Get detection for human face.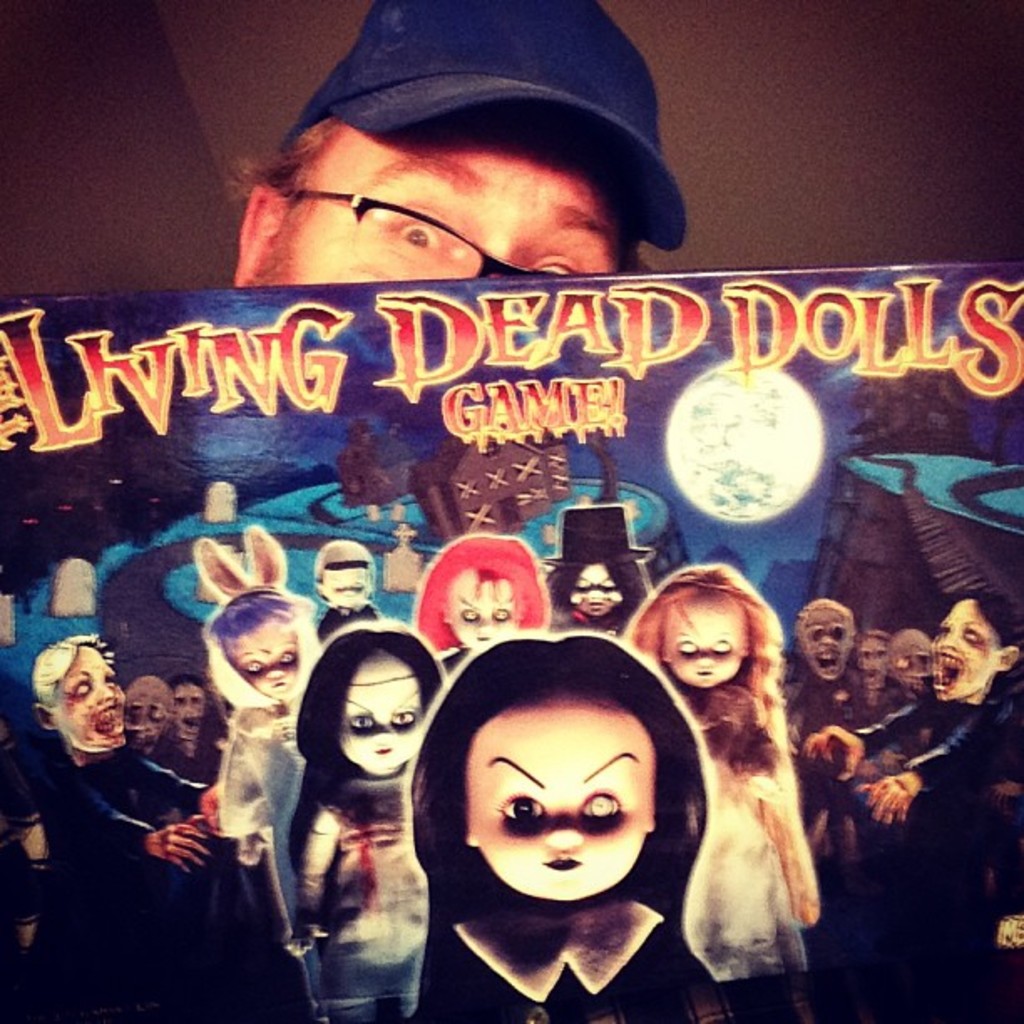
Detection: [470, 709, 654, 895].
